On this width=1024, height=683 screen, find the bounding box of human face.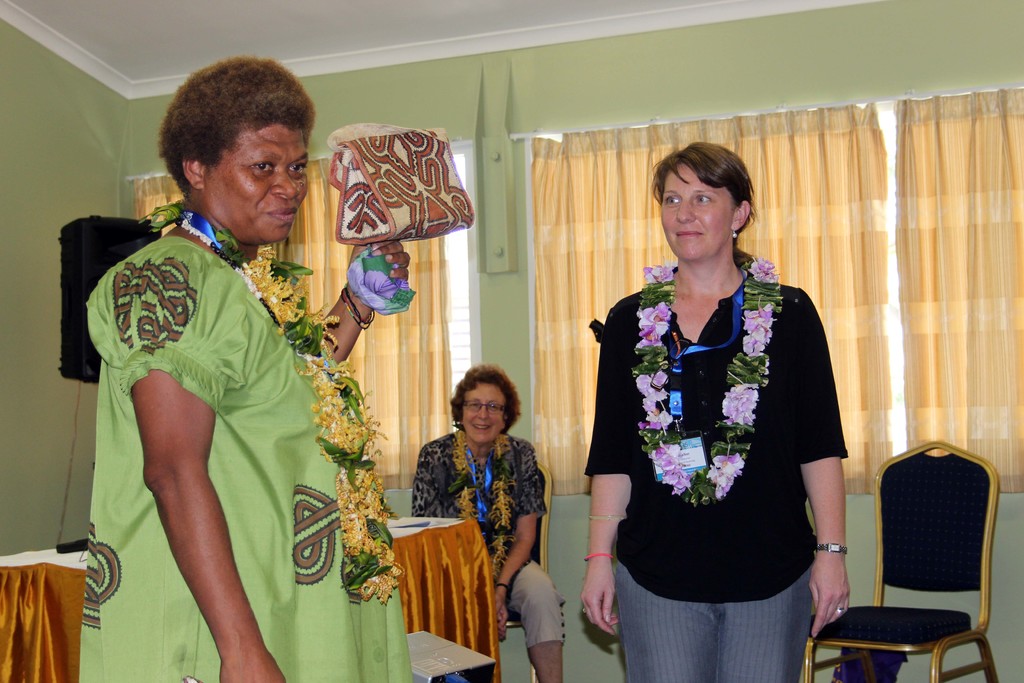
Bounding box: bbox=[205, 125, 307, 244].
